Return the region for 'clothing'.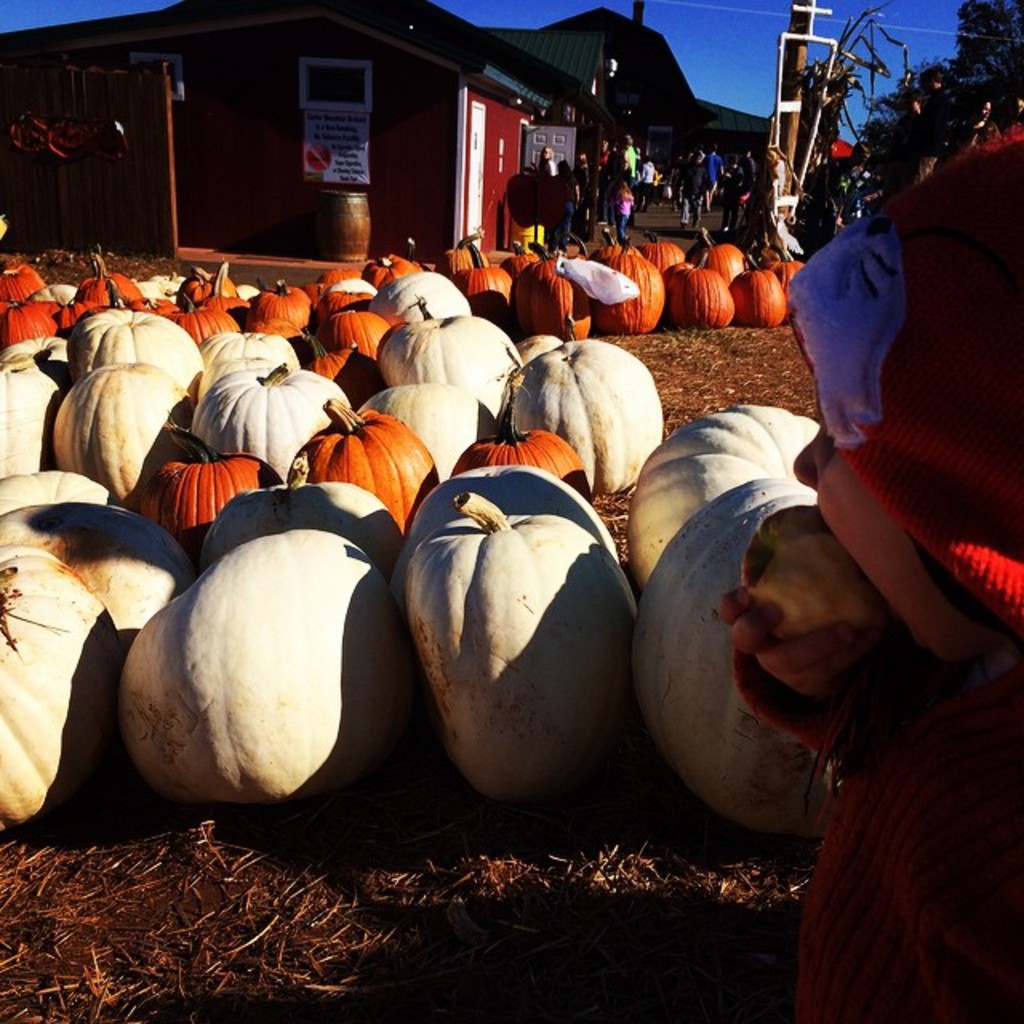
box(675, 162, 706, 216).
